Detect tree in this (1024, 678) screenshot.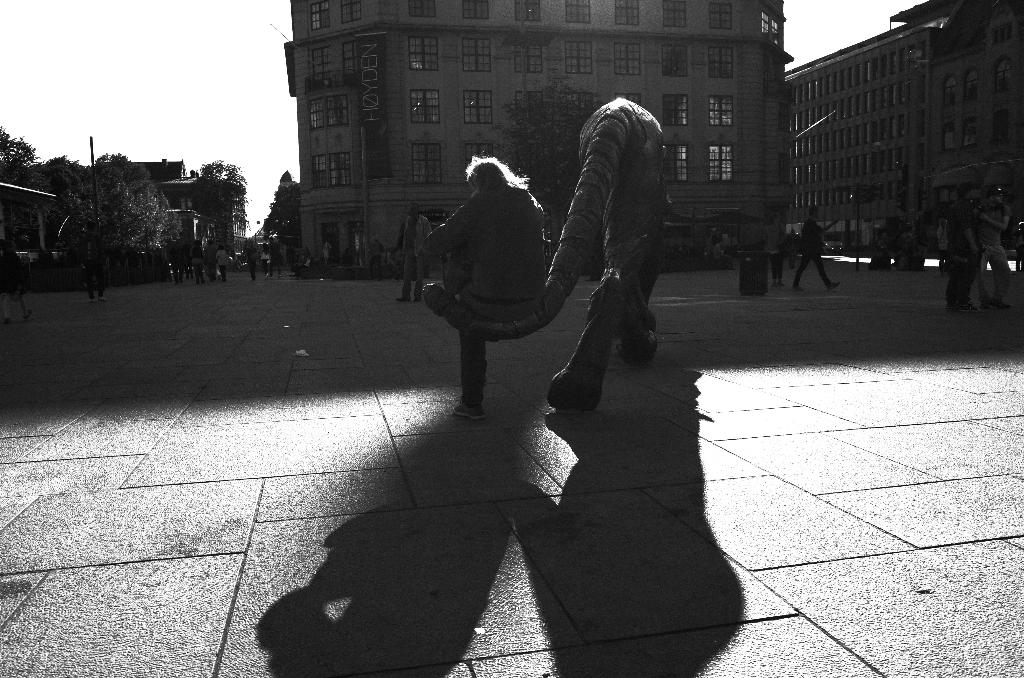
Detection: select_region(194, 155, 248, 246).
